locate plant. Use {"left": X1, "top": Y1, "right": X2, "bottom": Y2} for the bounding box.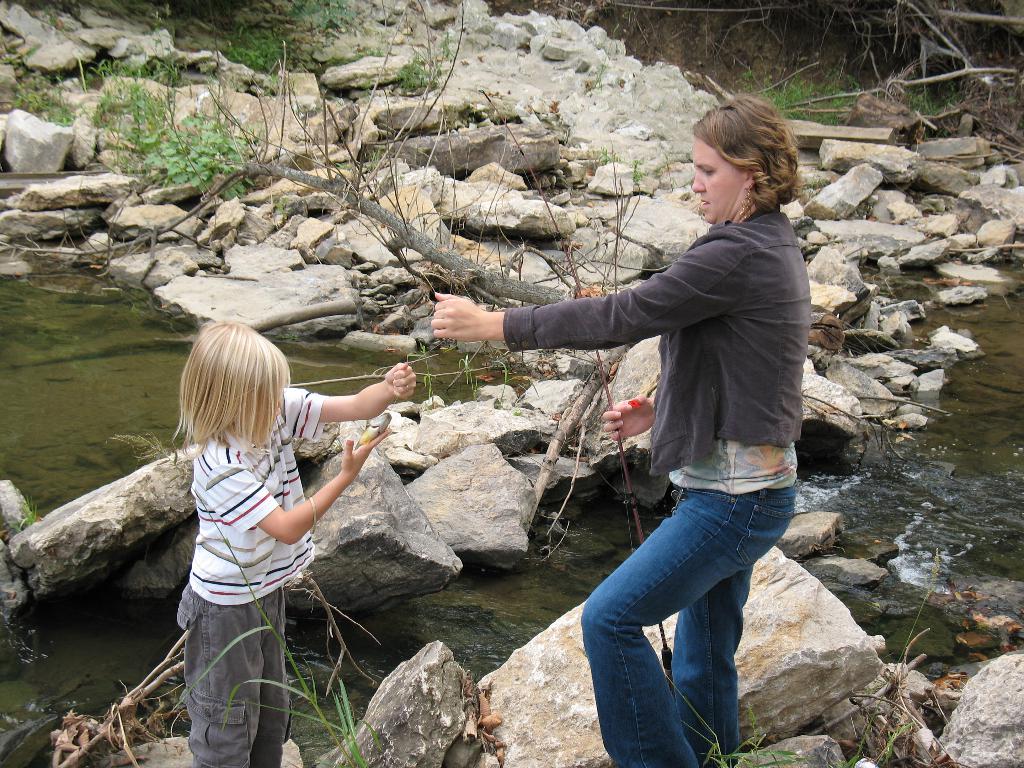
{"left": 397, "top": 341, "right": 439, "bottom": 415}.
